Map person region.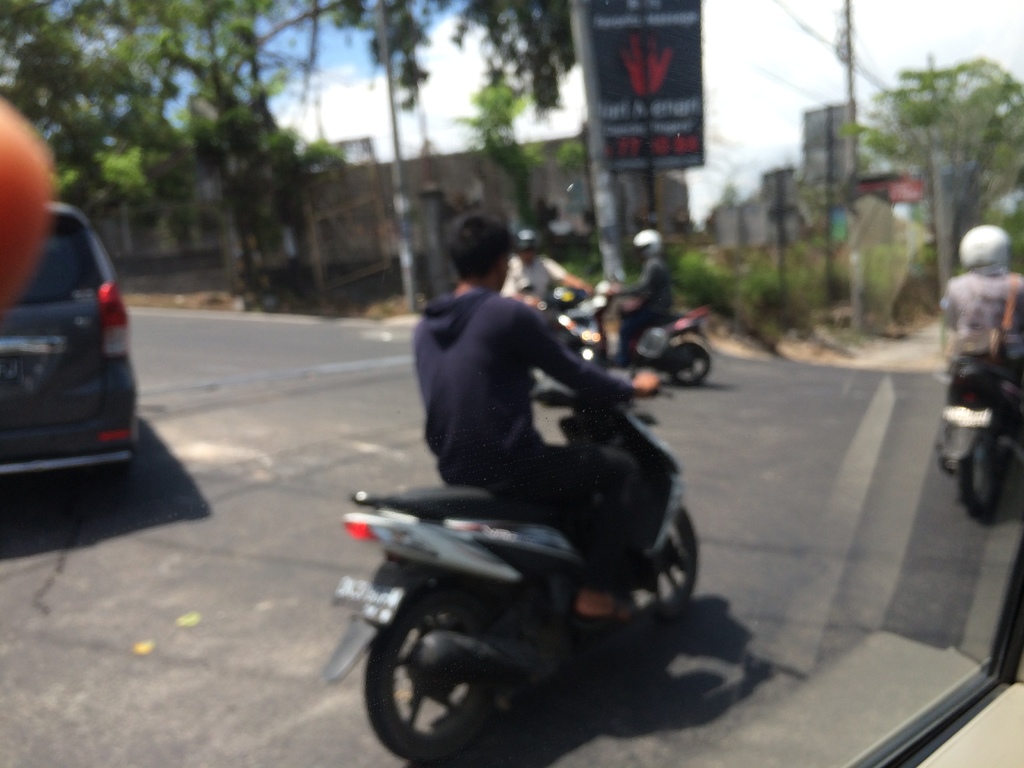
Mapped to rect(407, 211, 661, 636).
